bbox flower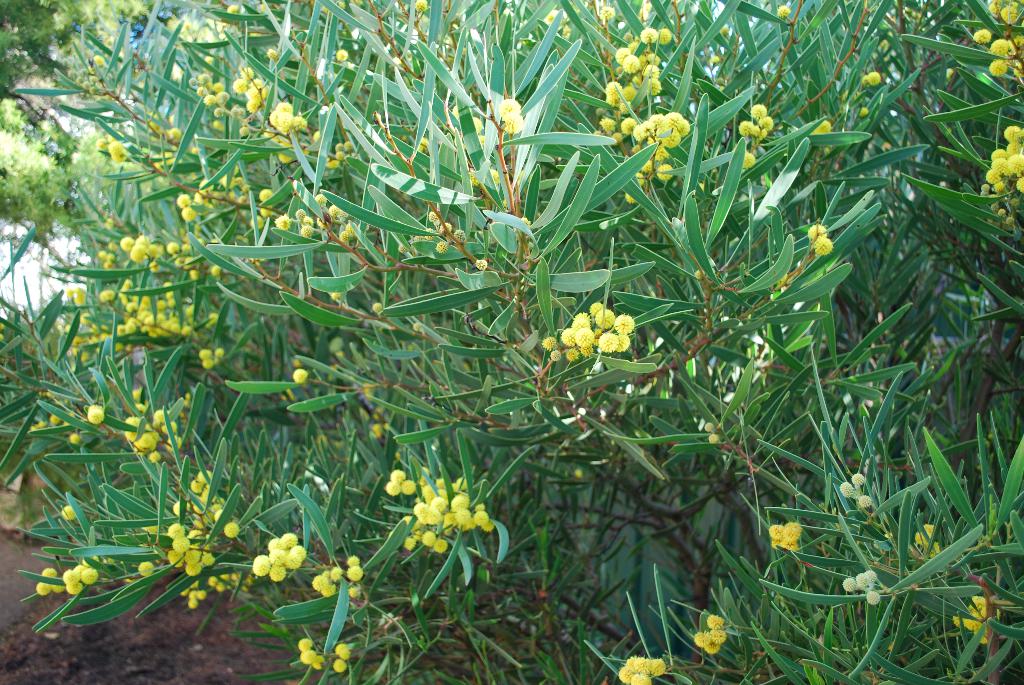
crop(55, 502, 79, 518)
